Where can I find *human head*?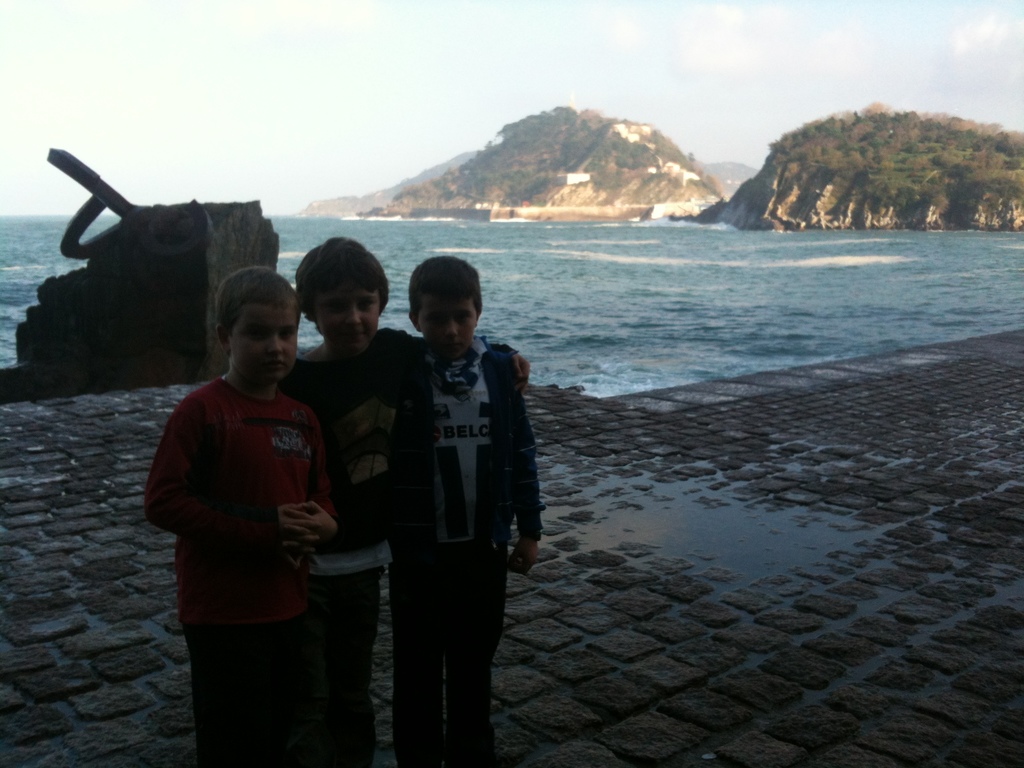
You can find it at 397,257,485,362.
